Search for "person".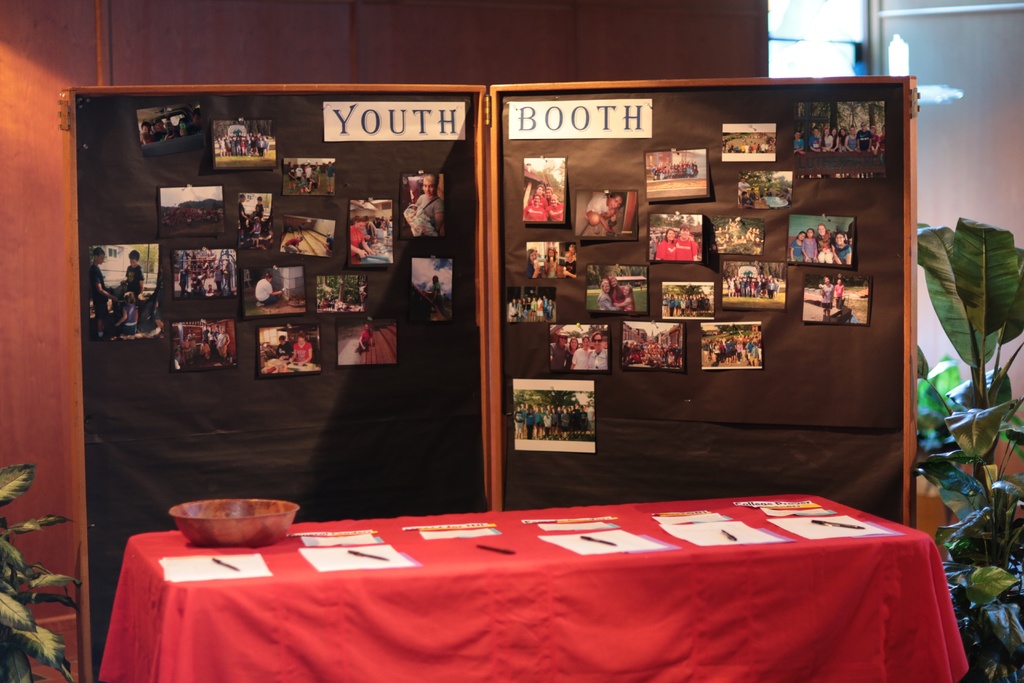
Found at {"left": 234, "top": 194, "right": 259, "bottom": 235}.
